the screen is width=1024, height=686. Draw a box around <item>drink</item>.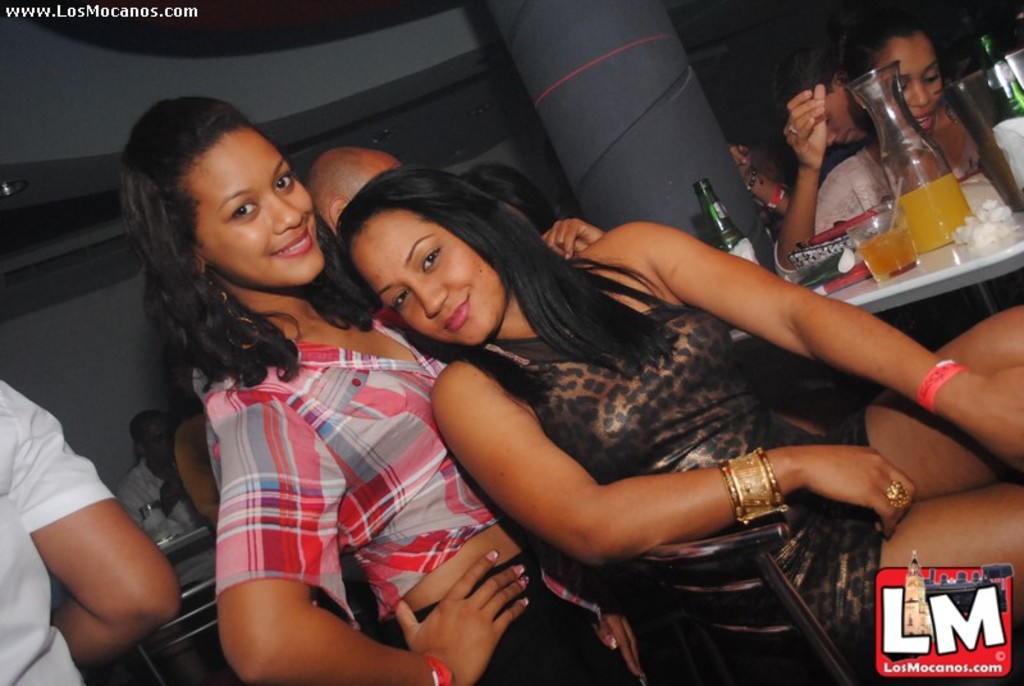
[897,173,974,256].
